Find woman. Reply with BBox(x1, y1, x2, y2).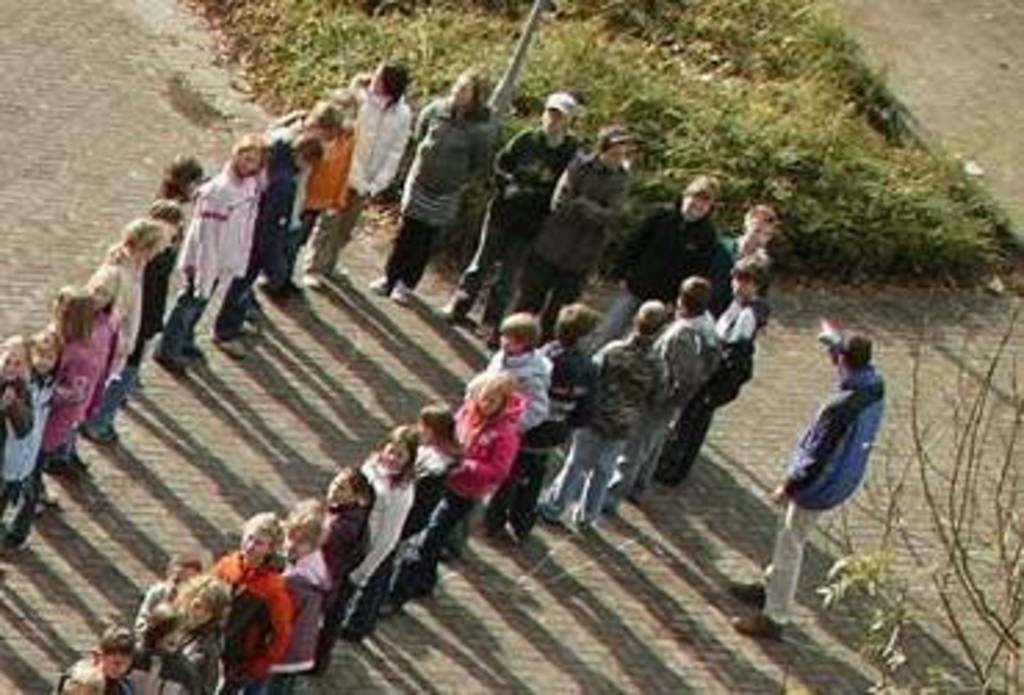
BBox(94, 216, 169, 462).
